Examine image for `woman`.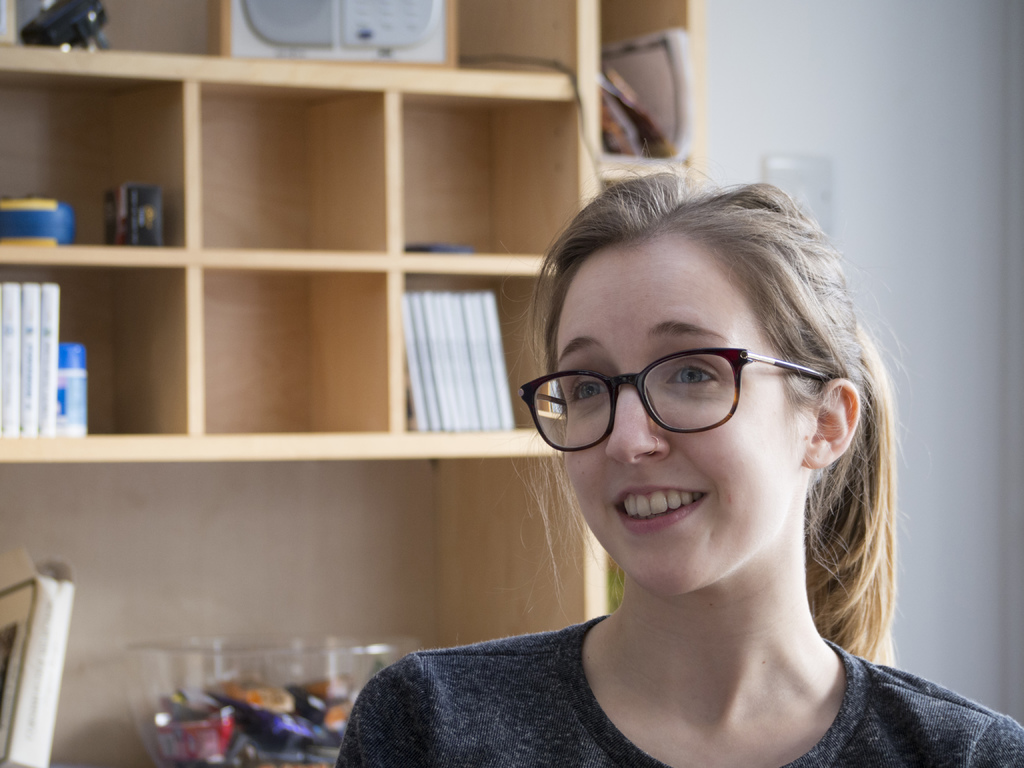
Examination result: rect(359, 157, 980, 763).
